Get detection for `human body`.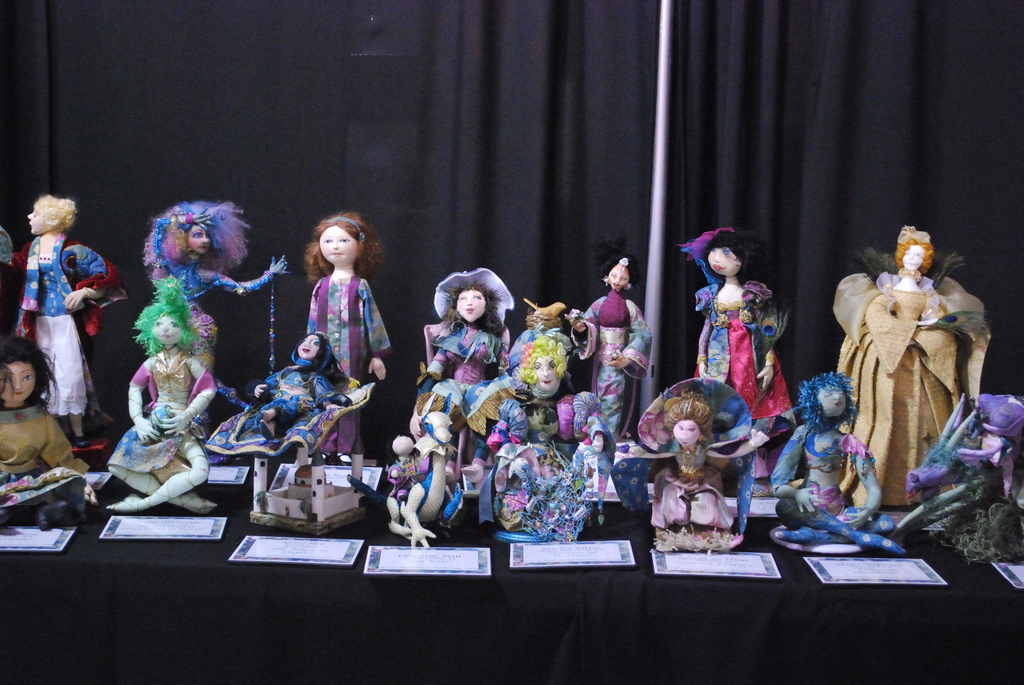
Detection: [566,254,651,444].
